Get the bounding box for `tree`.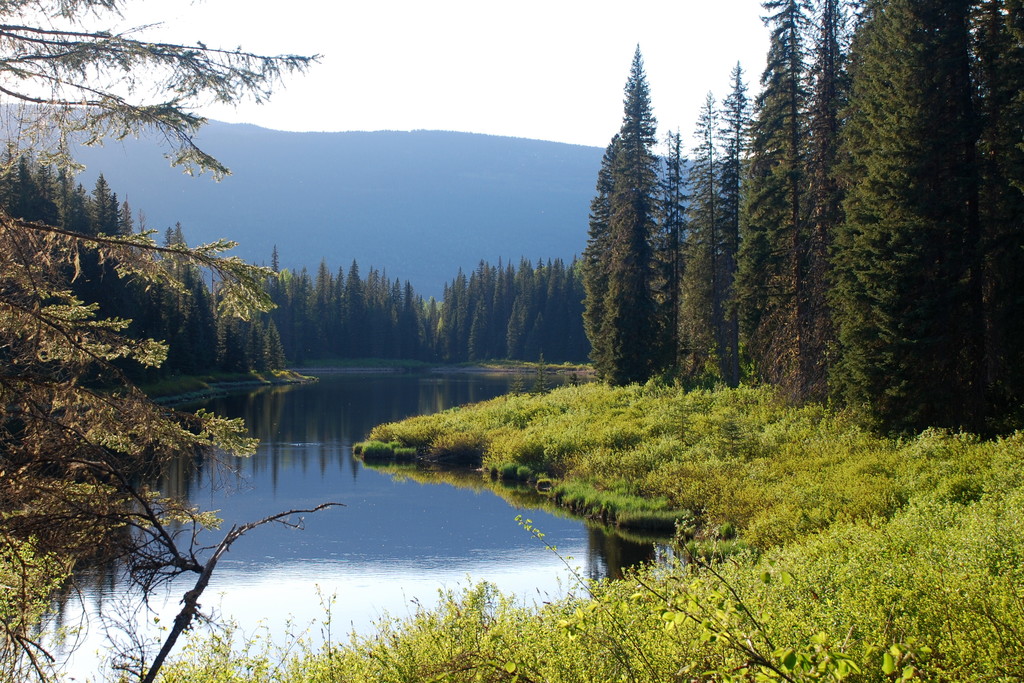
select_region(2, 0, 324, 682).
